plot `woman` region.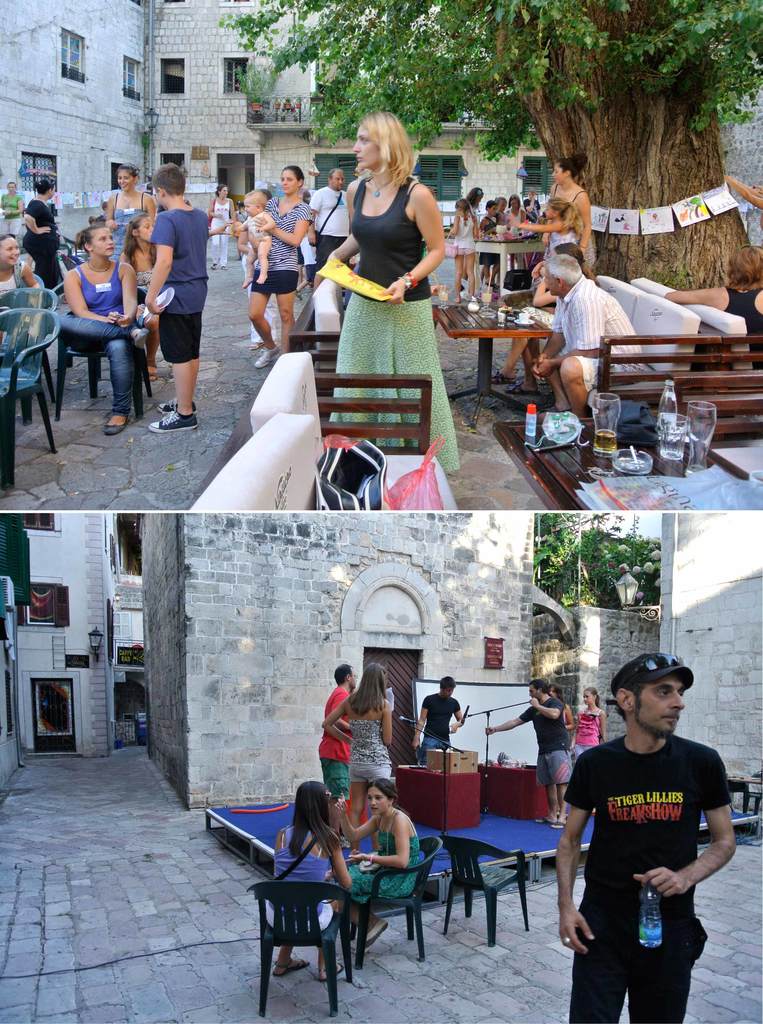
Plotted at select_region(477, 236, 605, 397).
